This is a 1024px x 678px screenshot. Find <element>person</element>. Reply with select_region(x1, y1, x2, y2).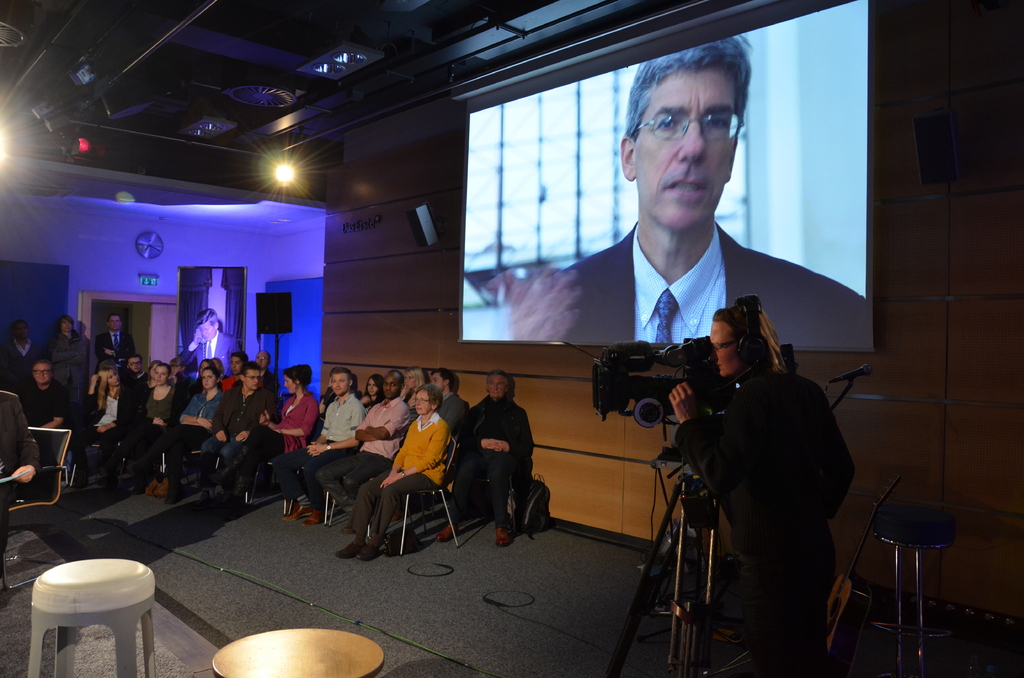
select_region(82, 366, 141, 483).
